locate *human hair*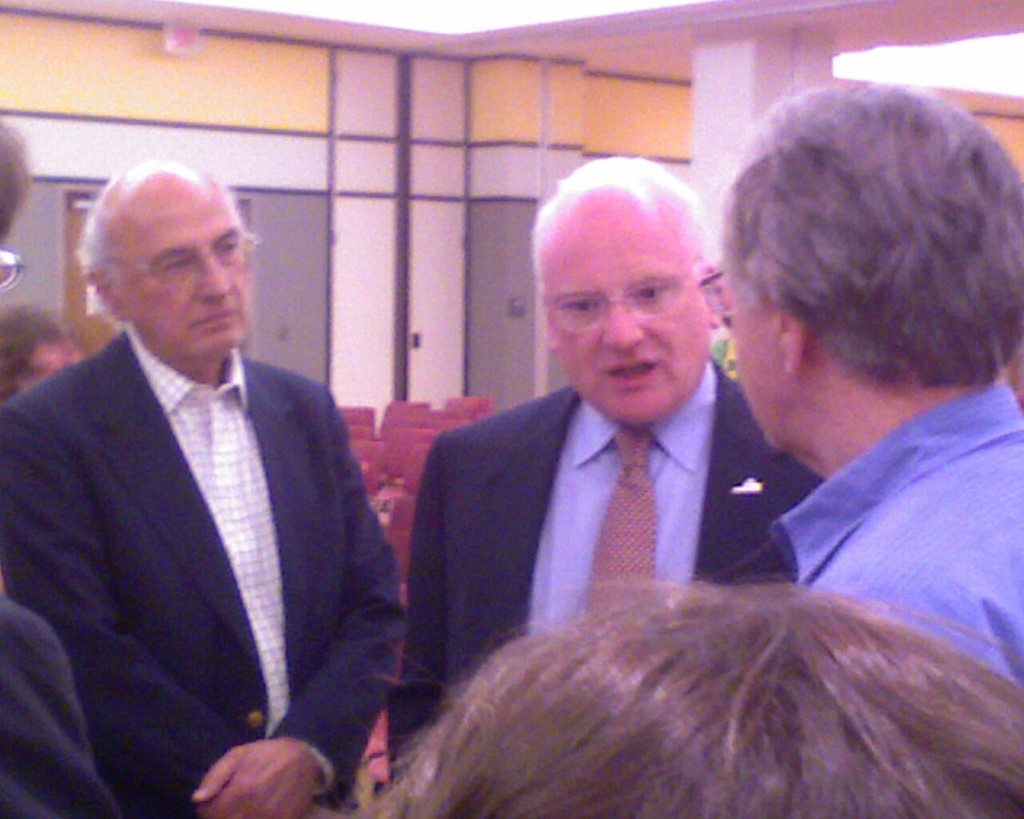
<region>0, 122, 32, 248</region>
